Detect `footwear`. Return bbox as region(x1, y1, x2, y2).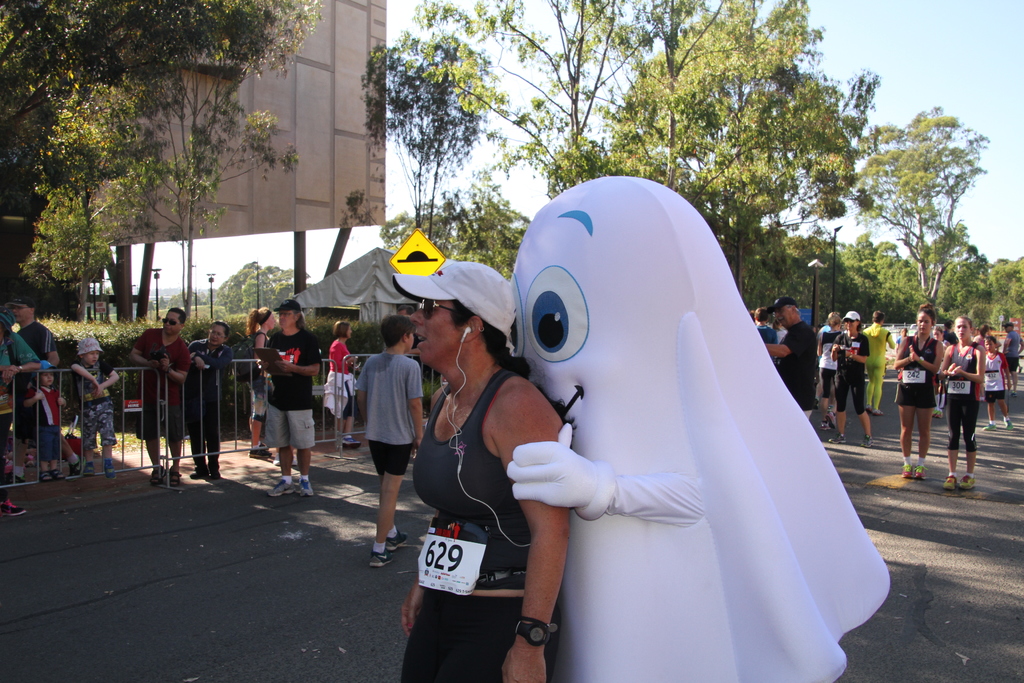
region(252, 446, 266, 462).
